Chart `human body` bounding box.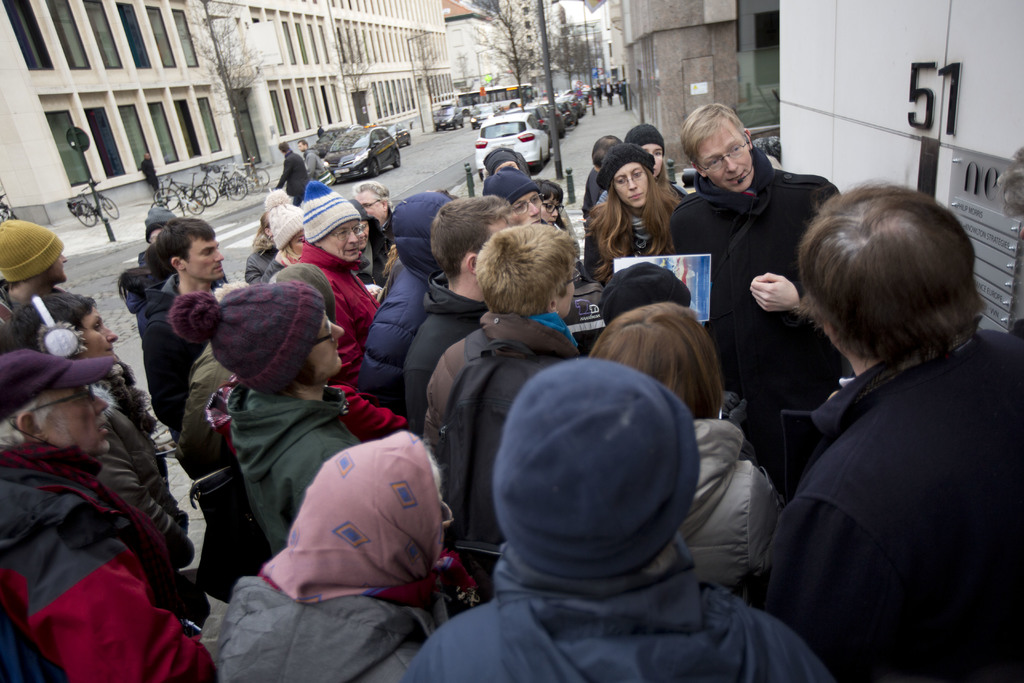
Charted: {"left": 271, "top": 151, "right": 314, "bottom": 206}.
